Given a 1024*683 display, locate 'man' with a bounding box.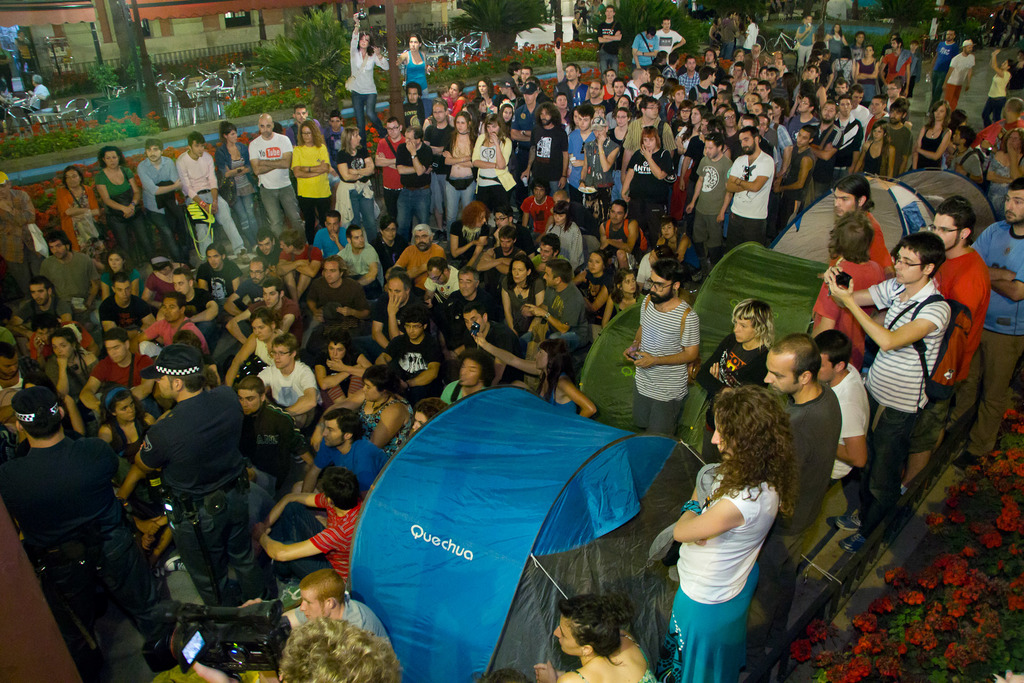
Located: detection(136, 141, 198, 263).
